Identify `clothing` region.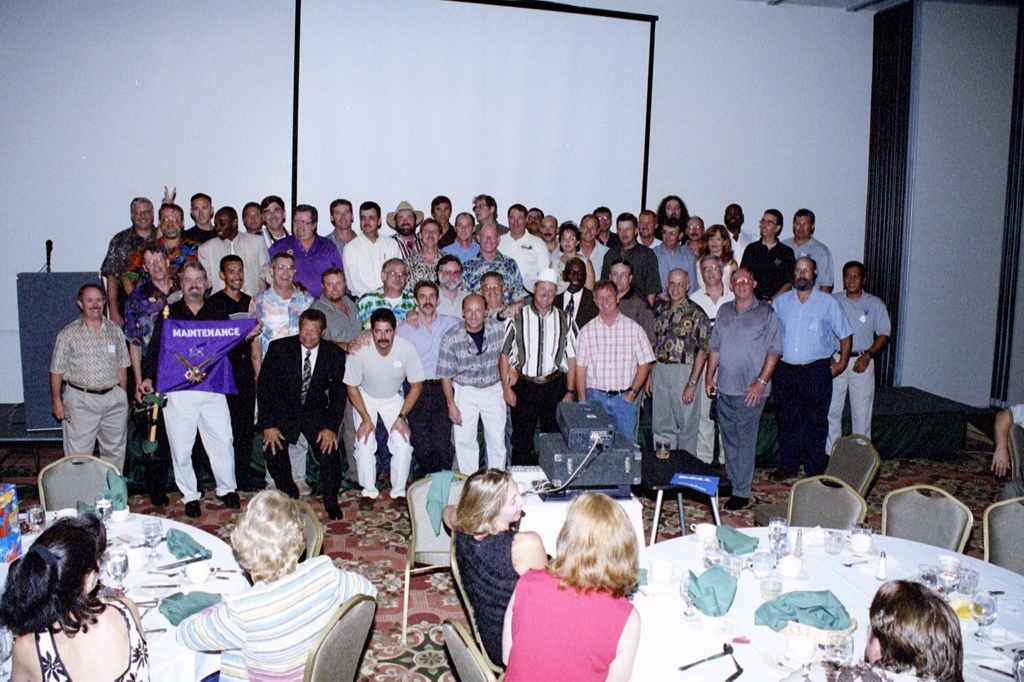
Region: left=171, top=555, right=373, bottom=681.
